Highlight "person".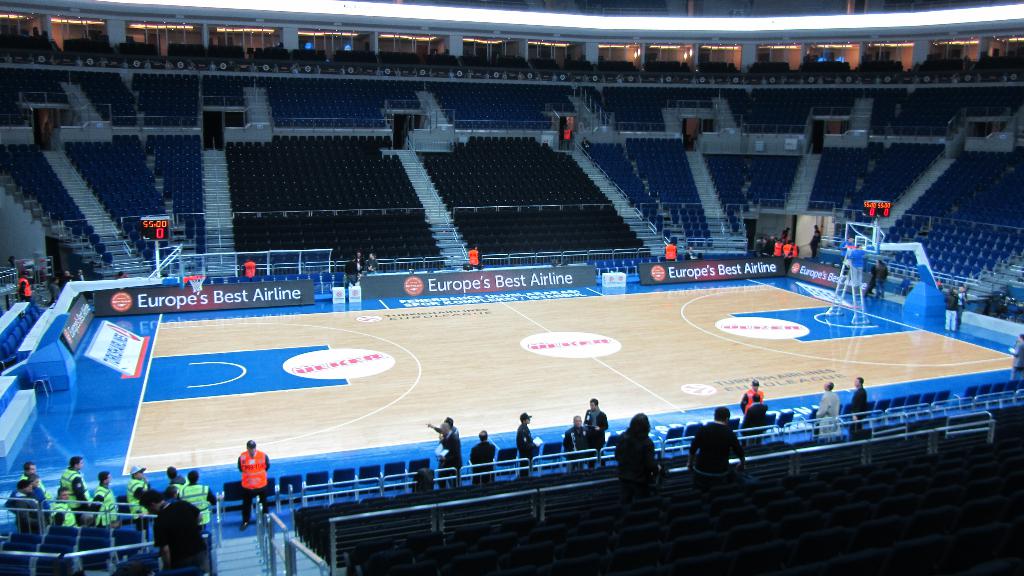
Highlighted region: region(1010, 330, 1023, 382).
